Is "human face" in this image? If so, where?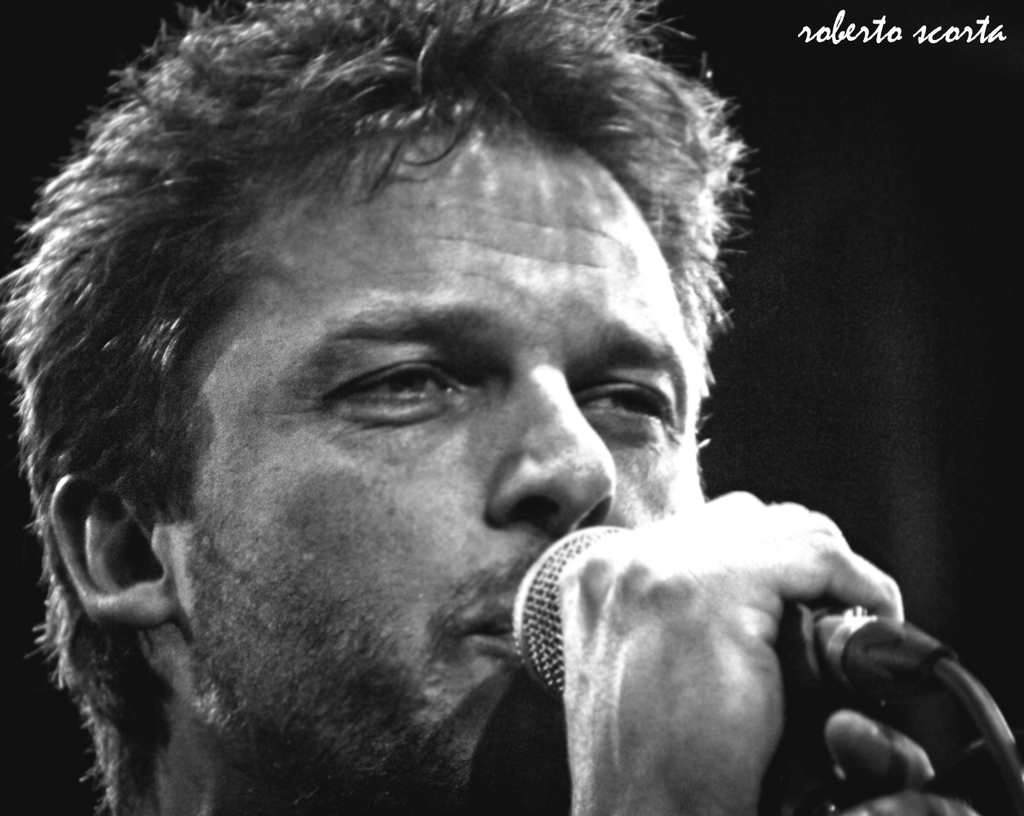
Yes, at box=[158, 121, 708, 803].
